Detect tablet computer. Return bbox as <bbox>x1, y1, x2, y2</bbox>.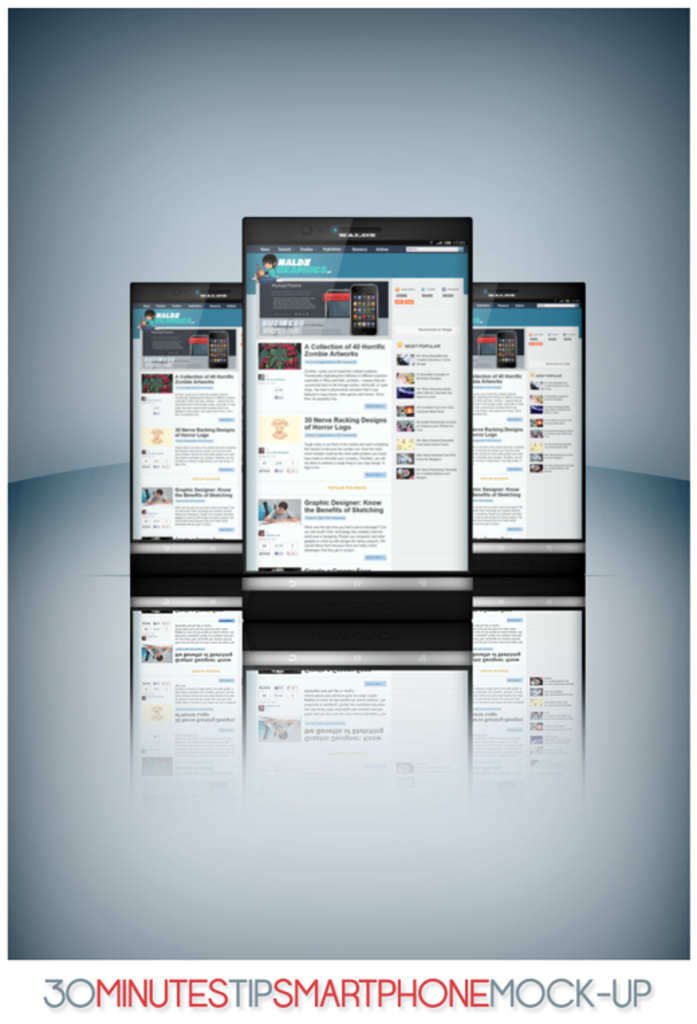
<bbox>241, 214, 472, 595</bbox>.
